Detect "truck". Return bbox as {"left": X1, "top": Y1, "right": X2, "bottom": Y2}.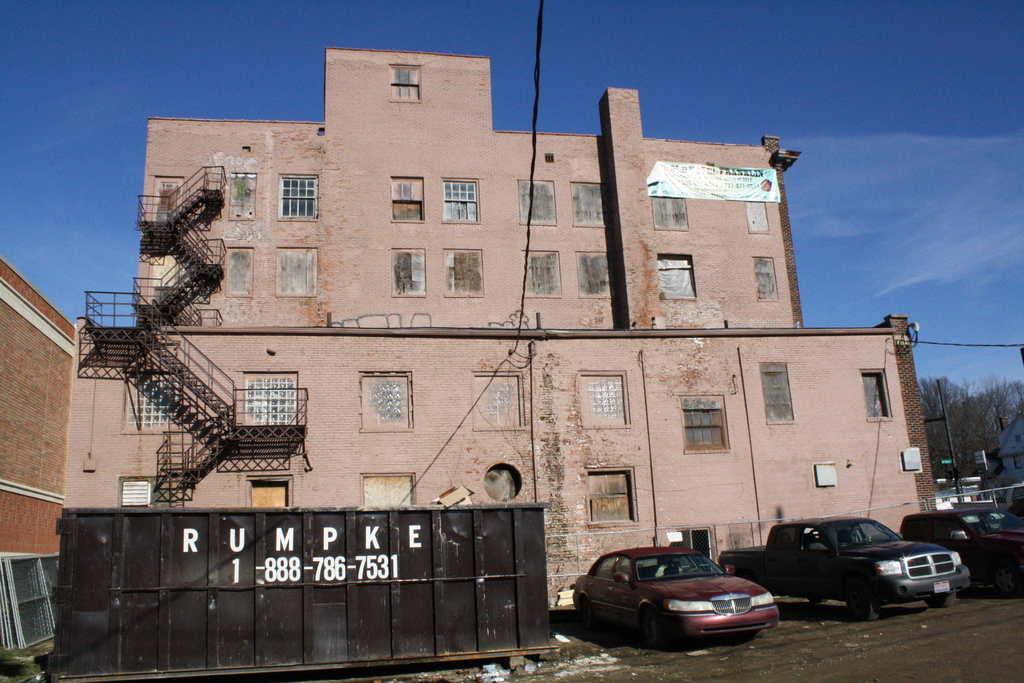
{"left": 742, "top": 528, "right": 974, "bottom": 619}.
